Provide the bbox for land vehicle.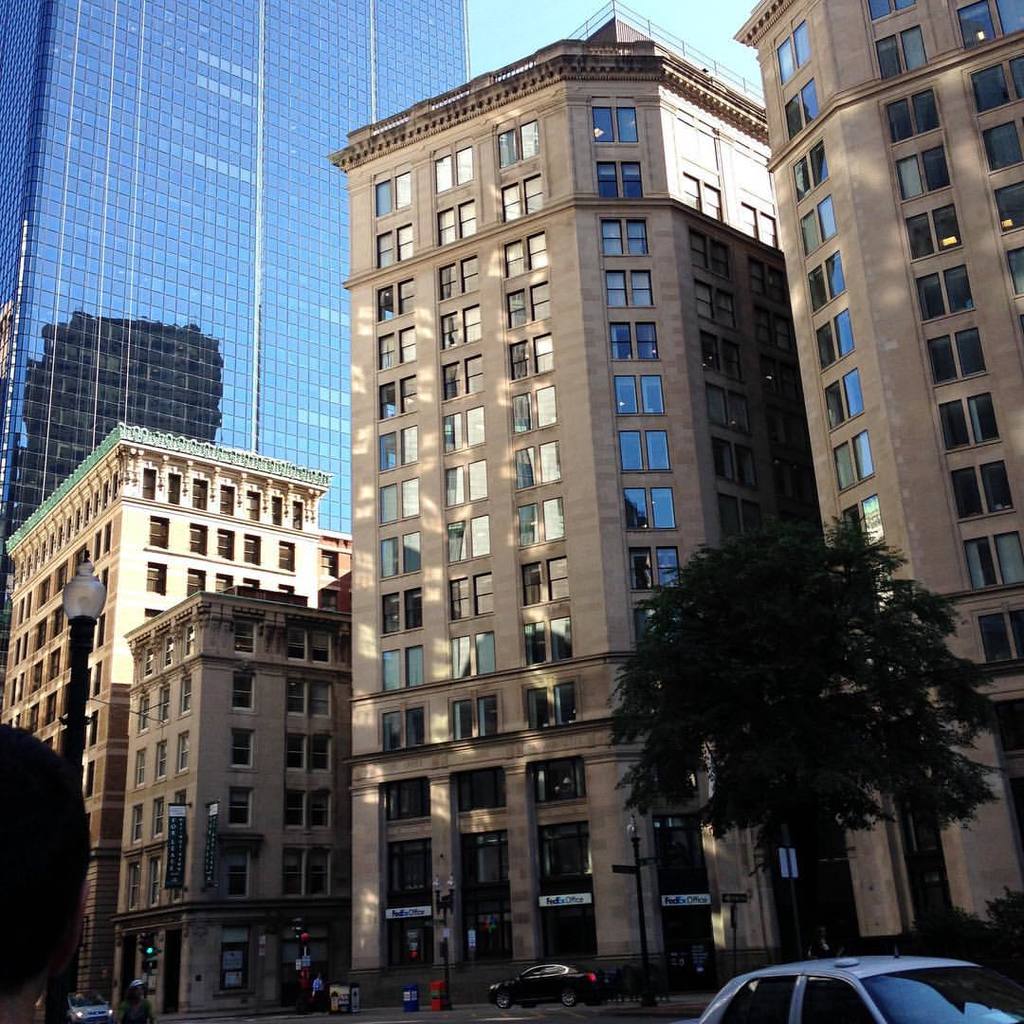
<region>702, 951, 1023, 1023</region>.
